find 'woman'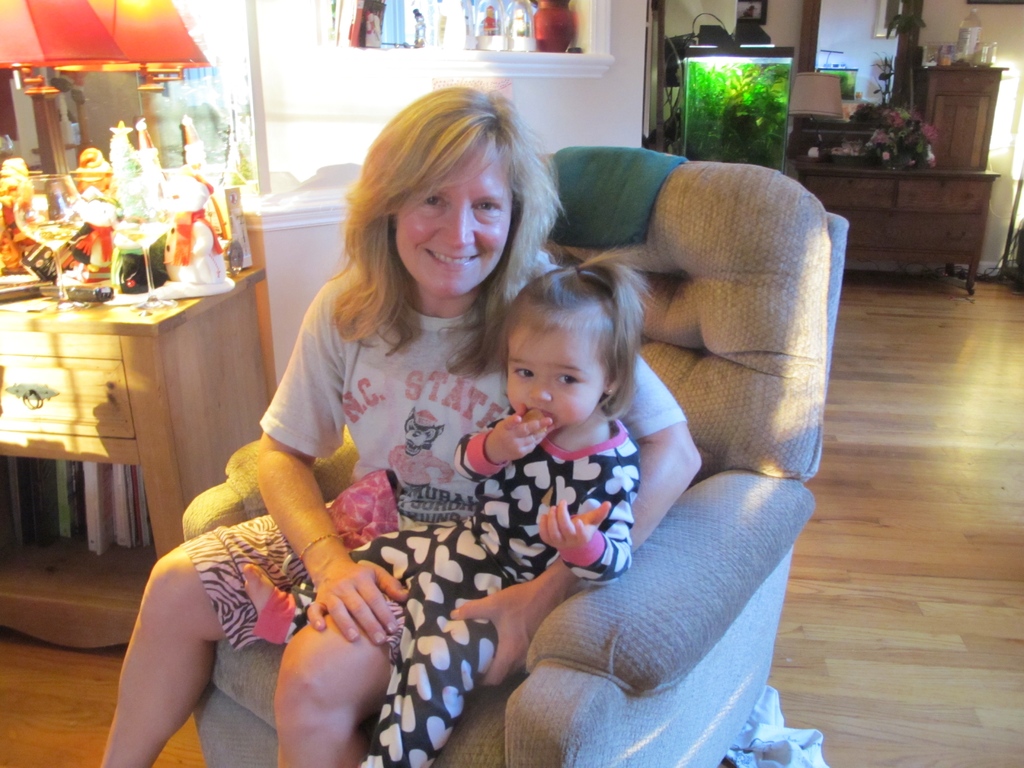
<region>97, 89, 698, 767</region>
